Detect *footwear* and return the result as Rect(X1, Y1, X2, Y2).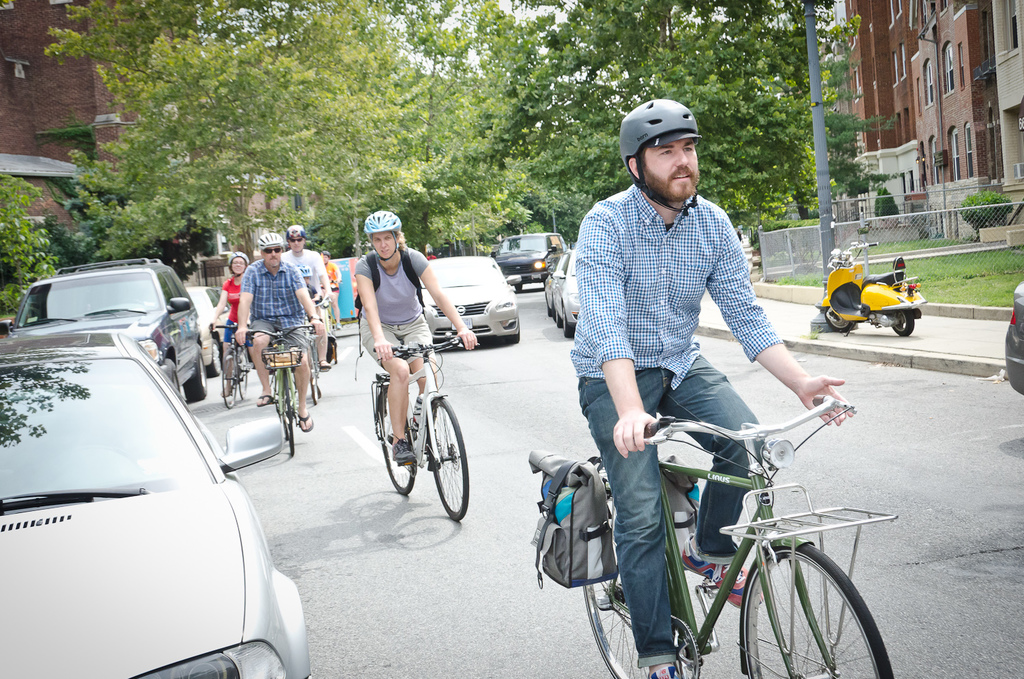
Rect(257, 393, 276, 408).
